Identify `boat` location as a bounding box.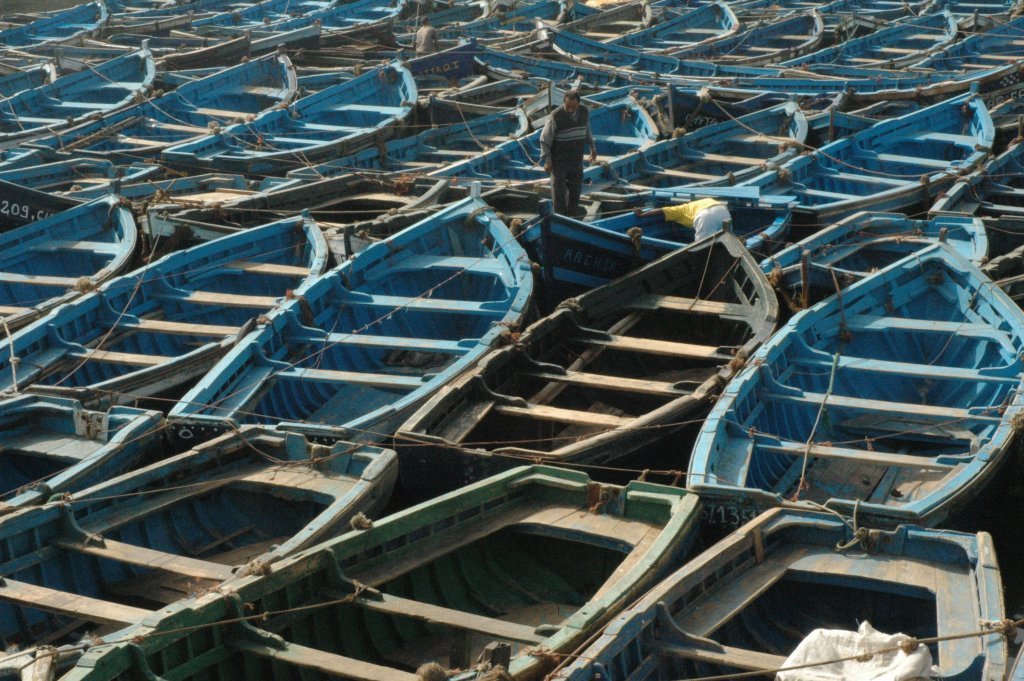
Rect(175, 183, 546, 434).
